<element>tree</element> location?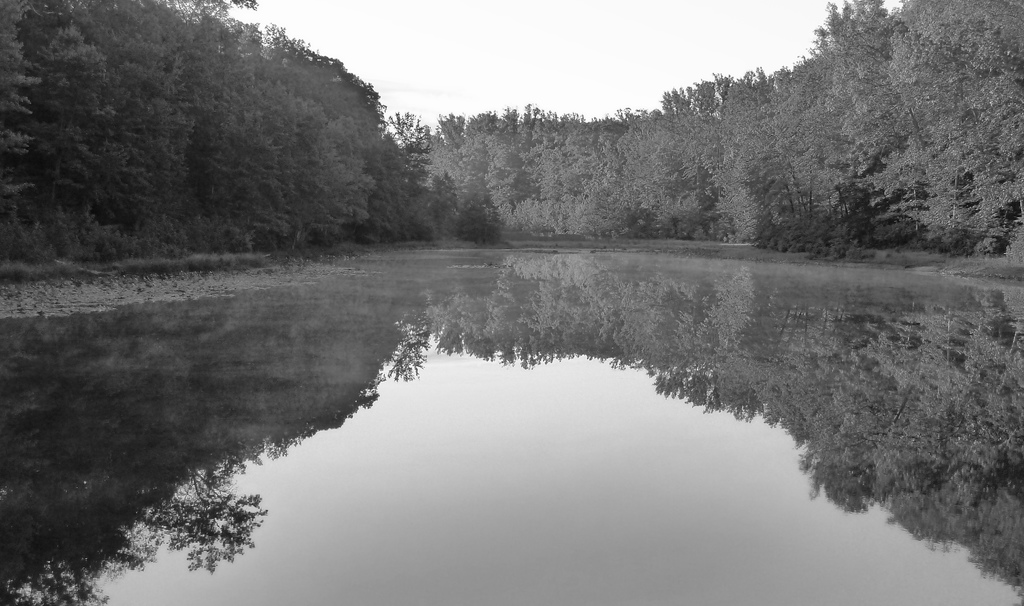
835,179,877,250
